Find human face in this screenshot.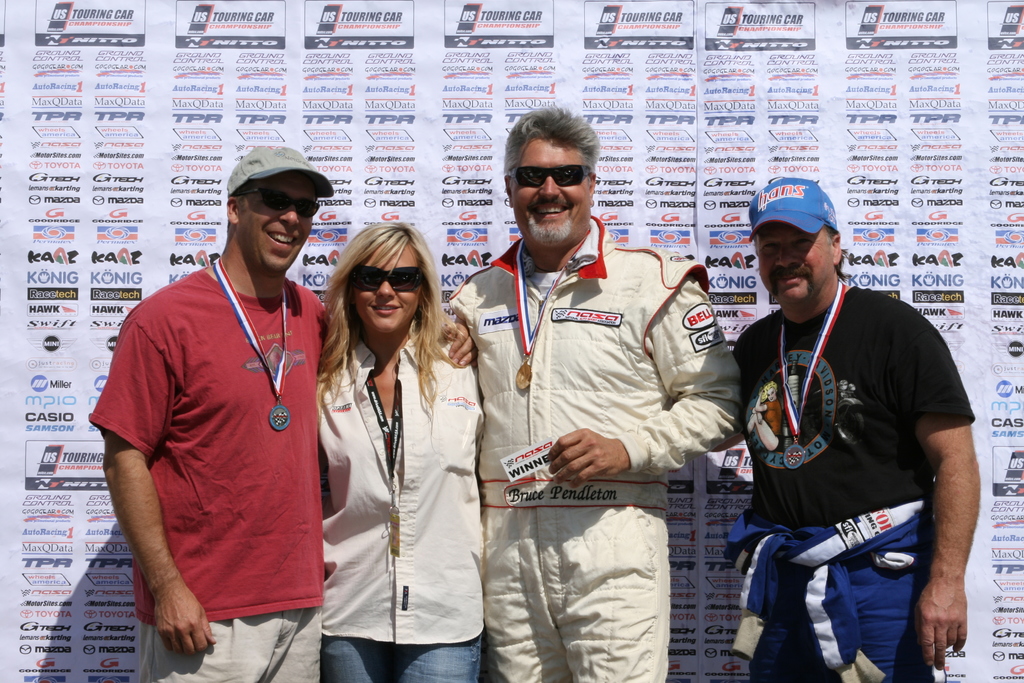
The bounding box for human face is locate(236, 170, 319, 272).
